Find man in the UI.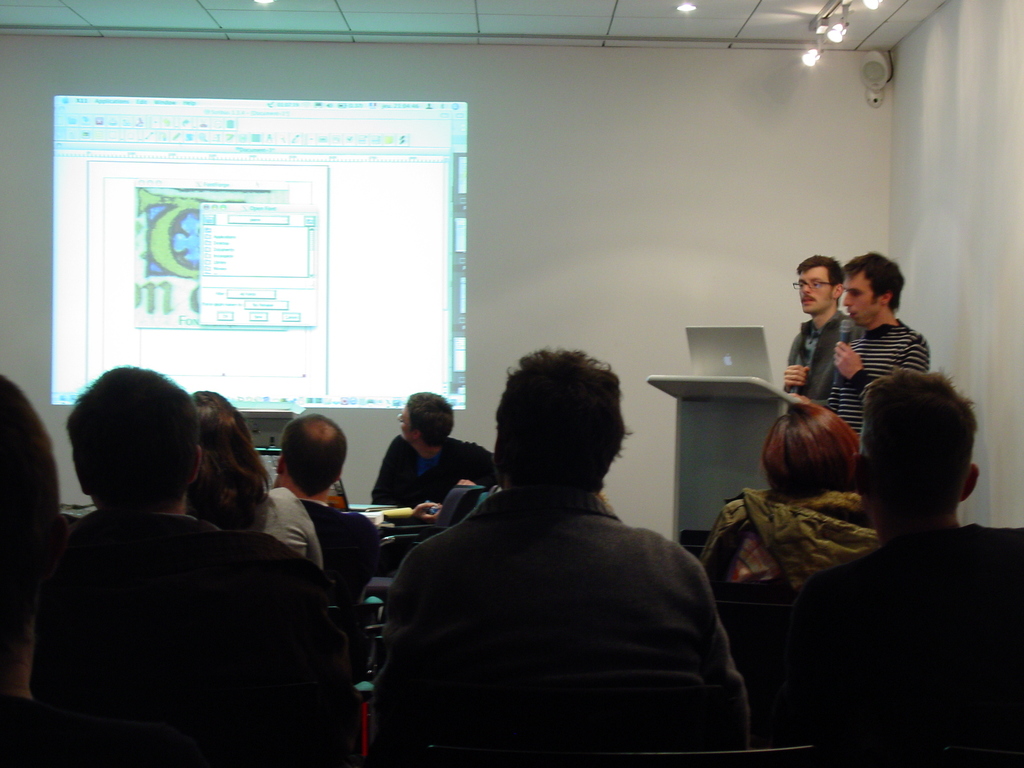
UI element at bbox=[372, 389, 497, 506].
